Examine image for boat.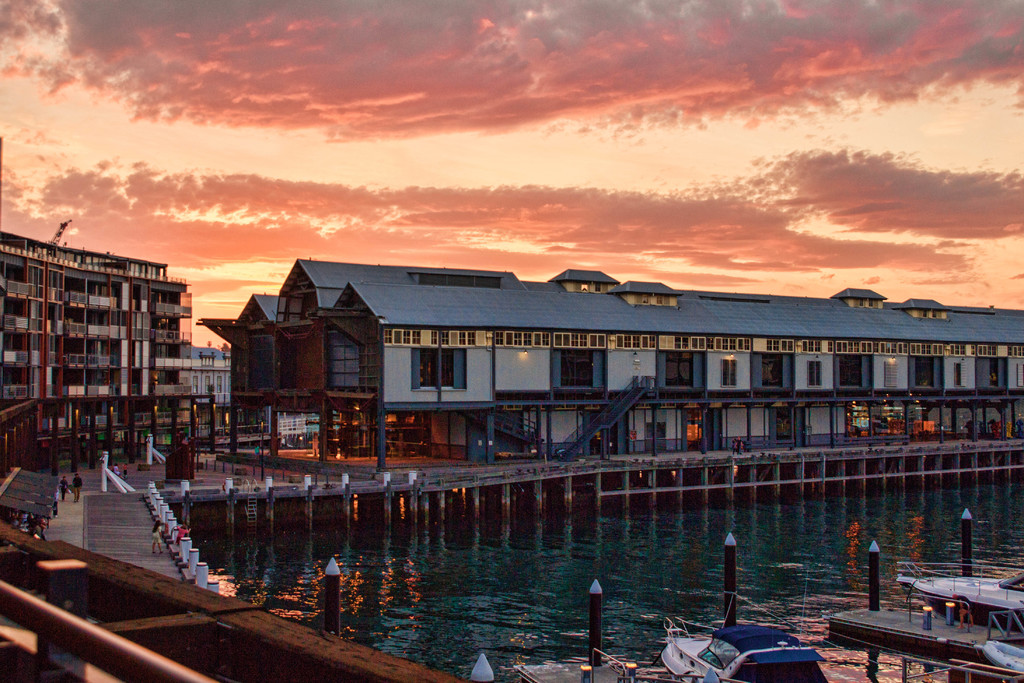
Examination result: 656,617,829,682.
